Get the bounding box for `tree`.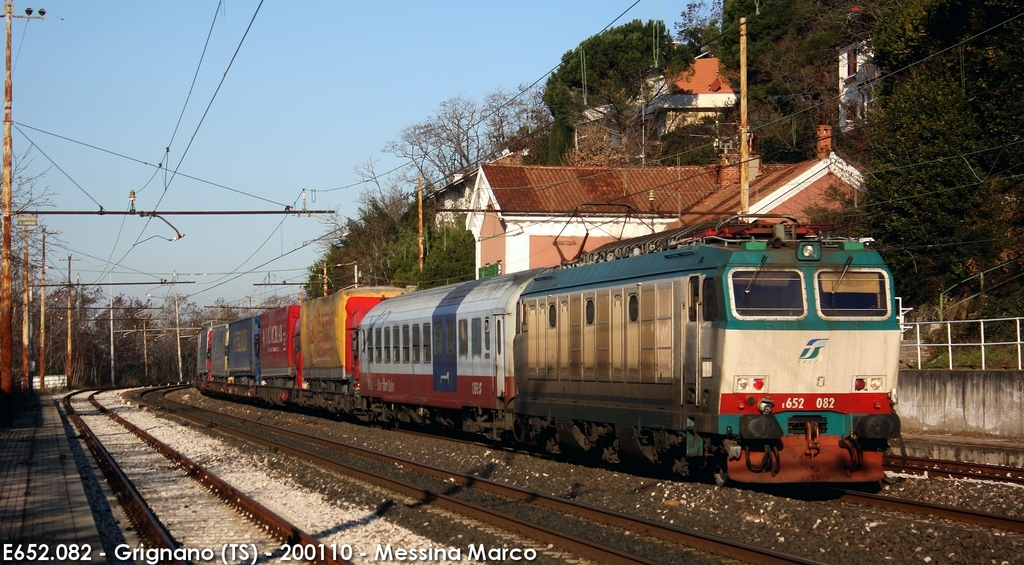
(698, 0, 1023, 313).
